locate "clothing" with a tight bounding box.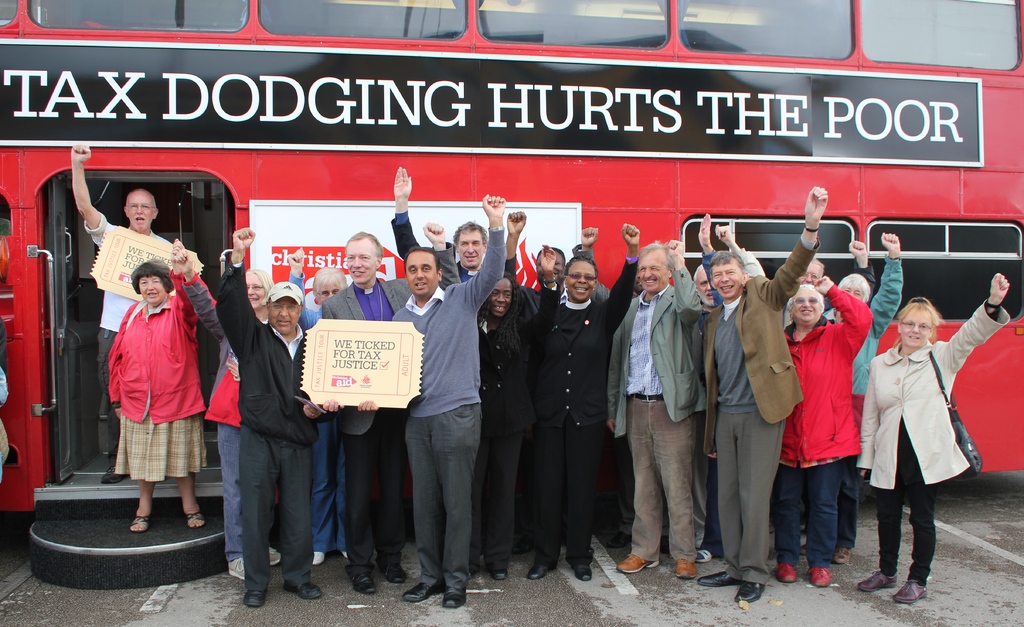
detection(324, 246, 452, 573).
